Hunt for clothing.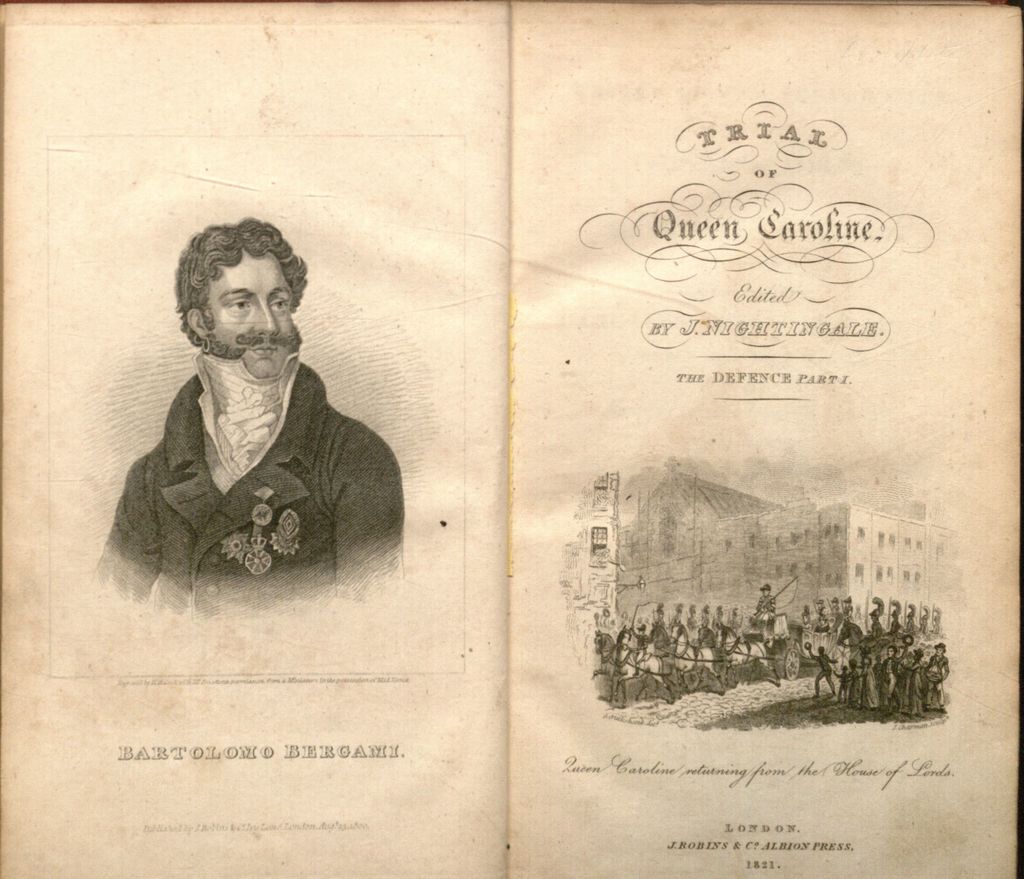
Hunted down at [left=749, top=591, right=781, bottom=639].
